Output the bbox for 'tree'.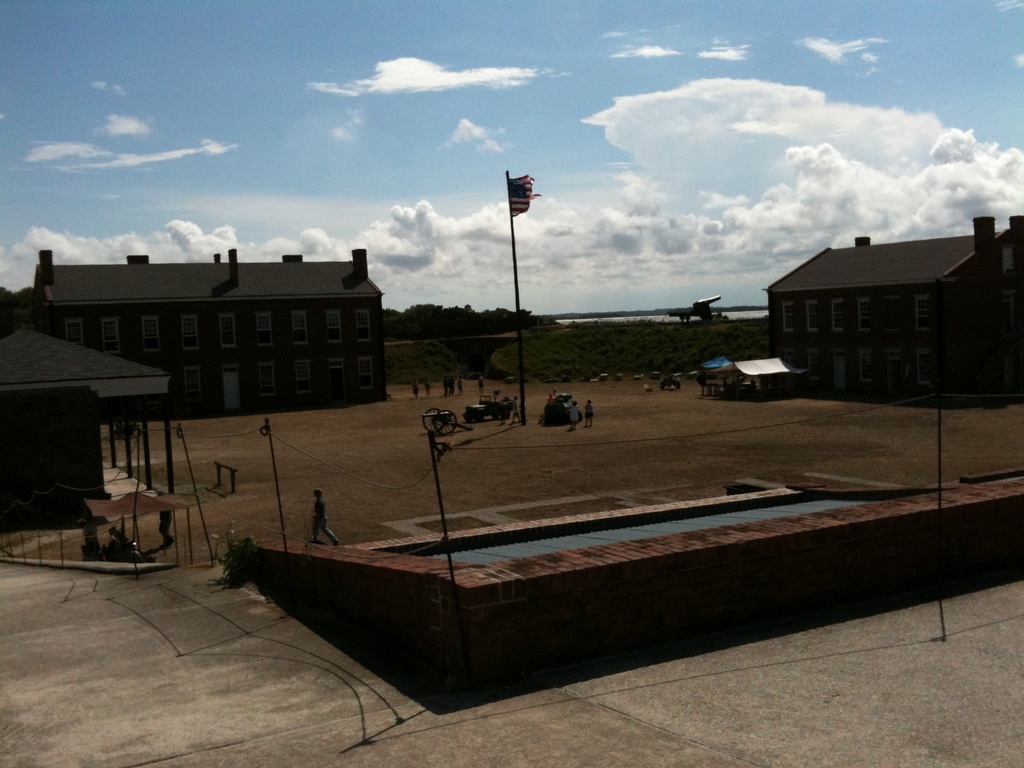
box=[0, 283, 38, 336].
